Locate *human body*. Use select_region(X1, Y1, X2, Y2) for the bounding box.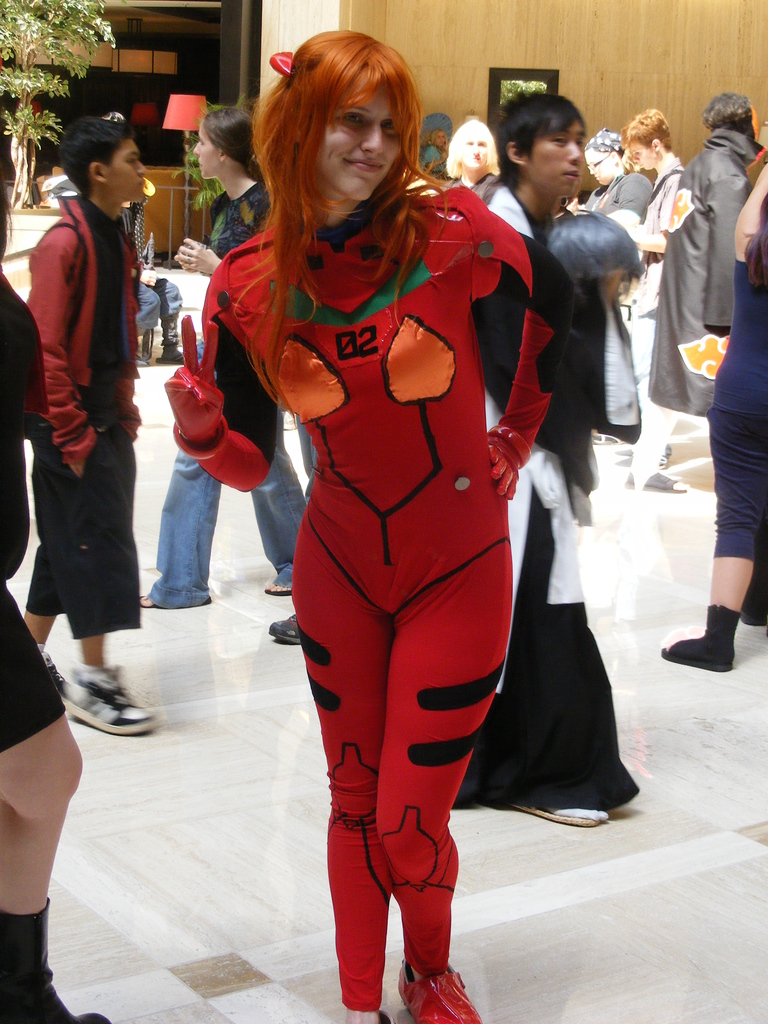
select_region(584, 171, 650, 221).
